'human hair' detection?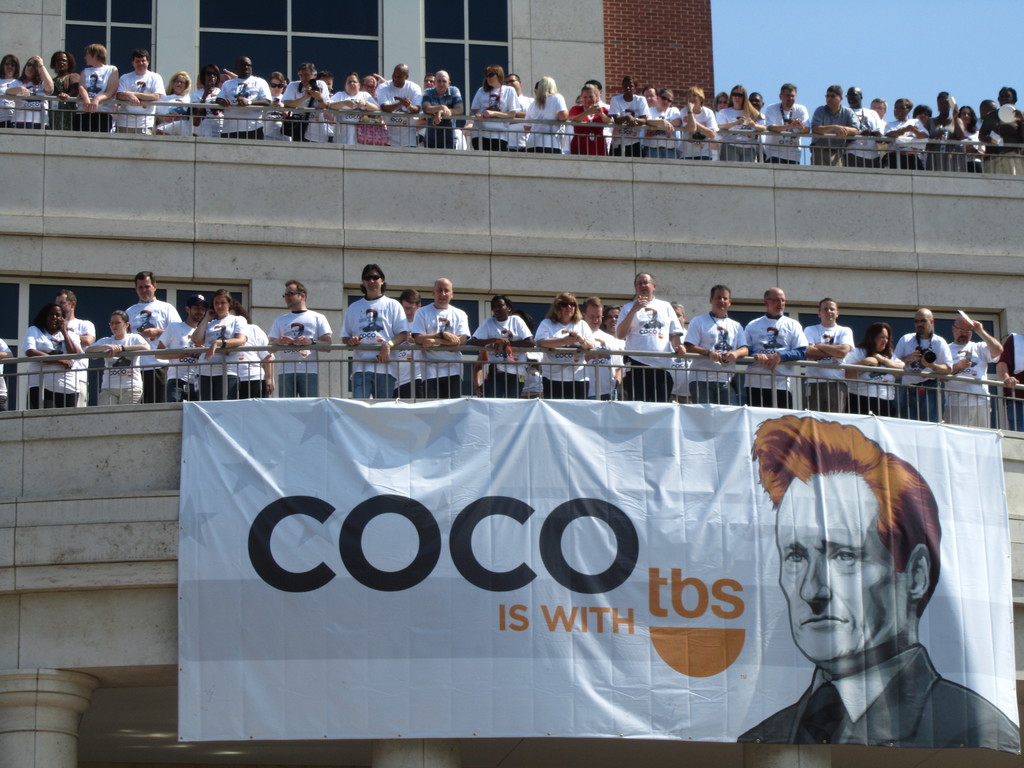
box=[138, 80, 145, 86]
